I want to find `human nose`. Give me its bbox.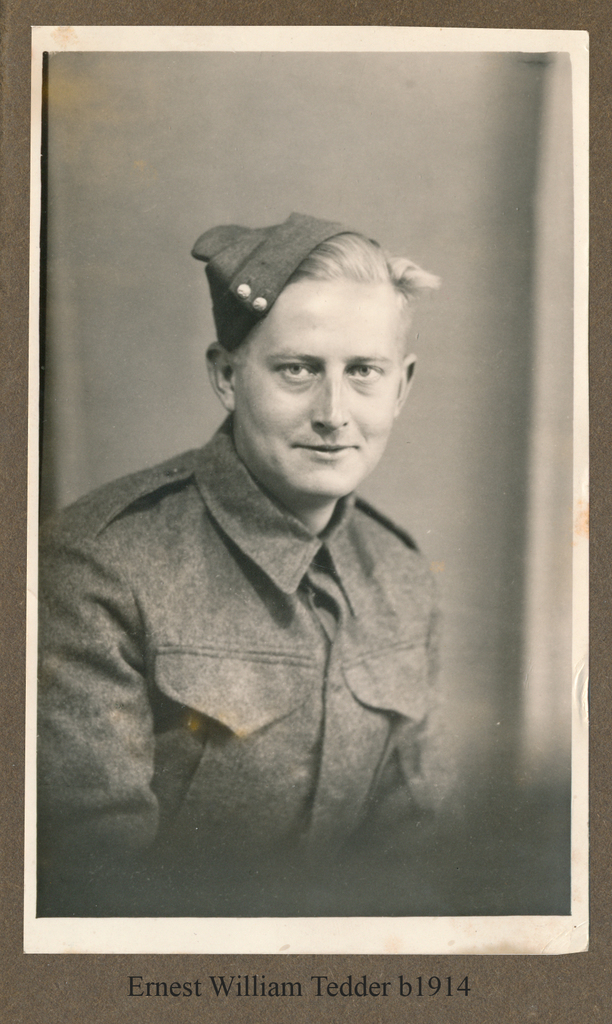
left=310, top=365, right=349, bottom=429.
